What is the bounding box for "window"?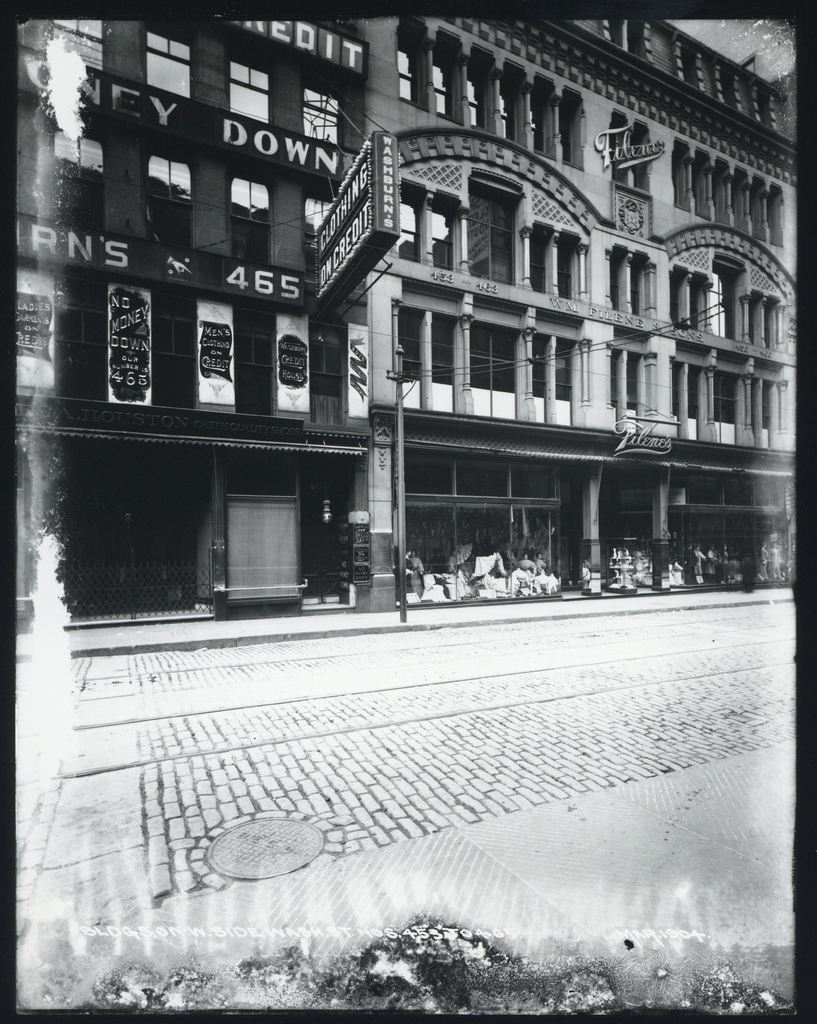
crop(144, 22, 193, 106).
